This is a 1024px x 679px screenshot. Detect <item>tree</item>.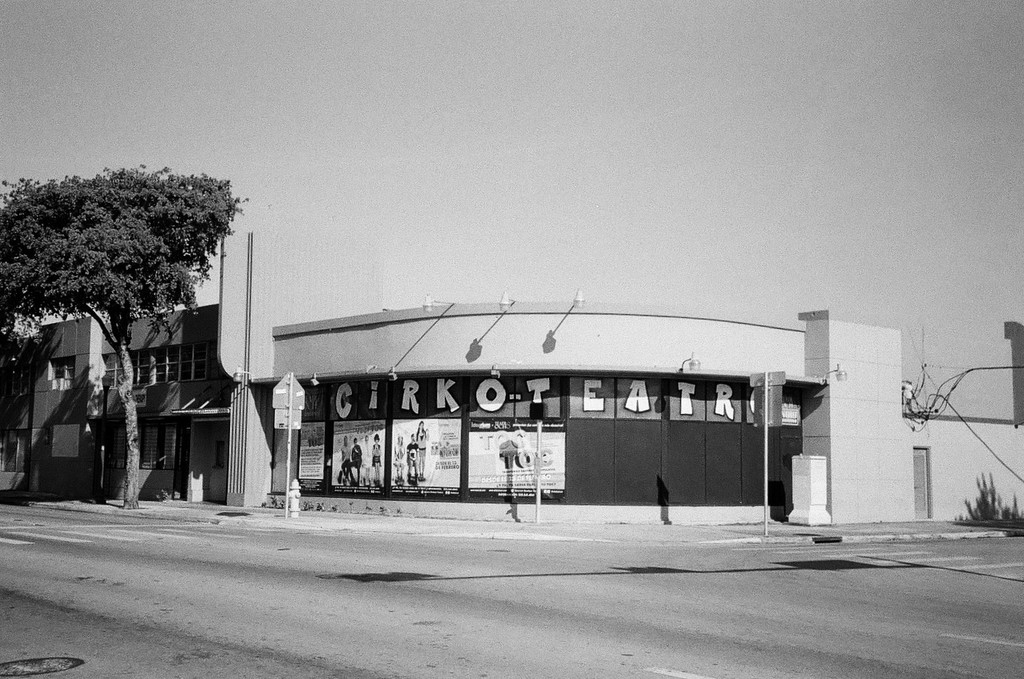
detection(24, 142, 252, 390).
